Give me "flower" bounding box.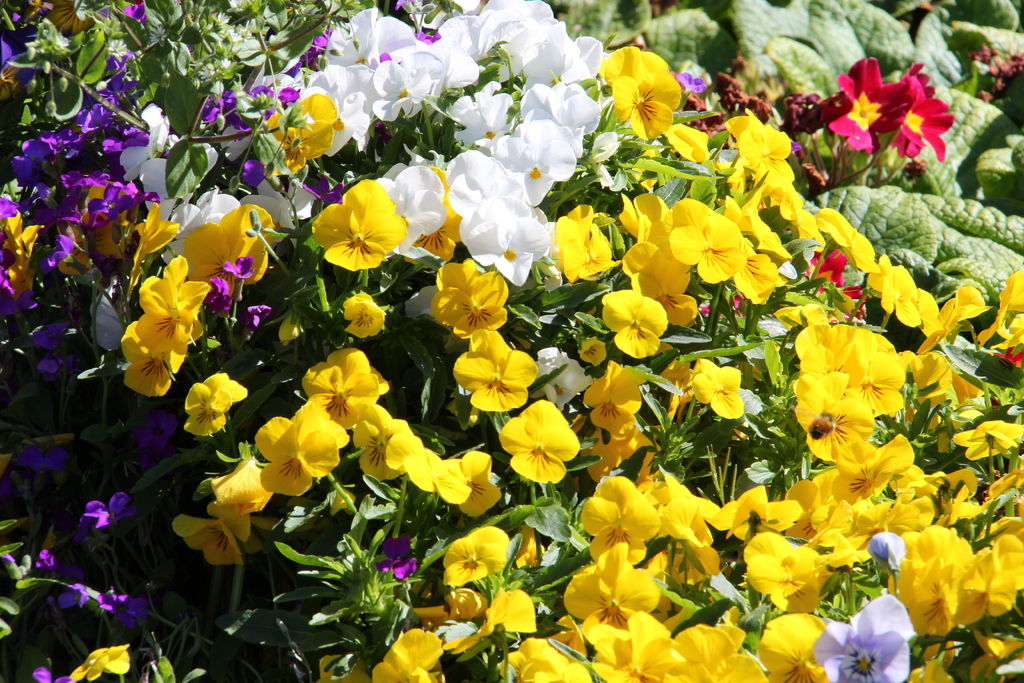
{"left": 37, "top": 552, "right": 62, "bottom": 569}.
